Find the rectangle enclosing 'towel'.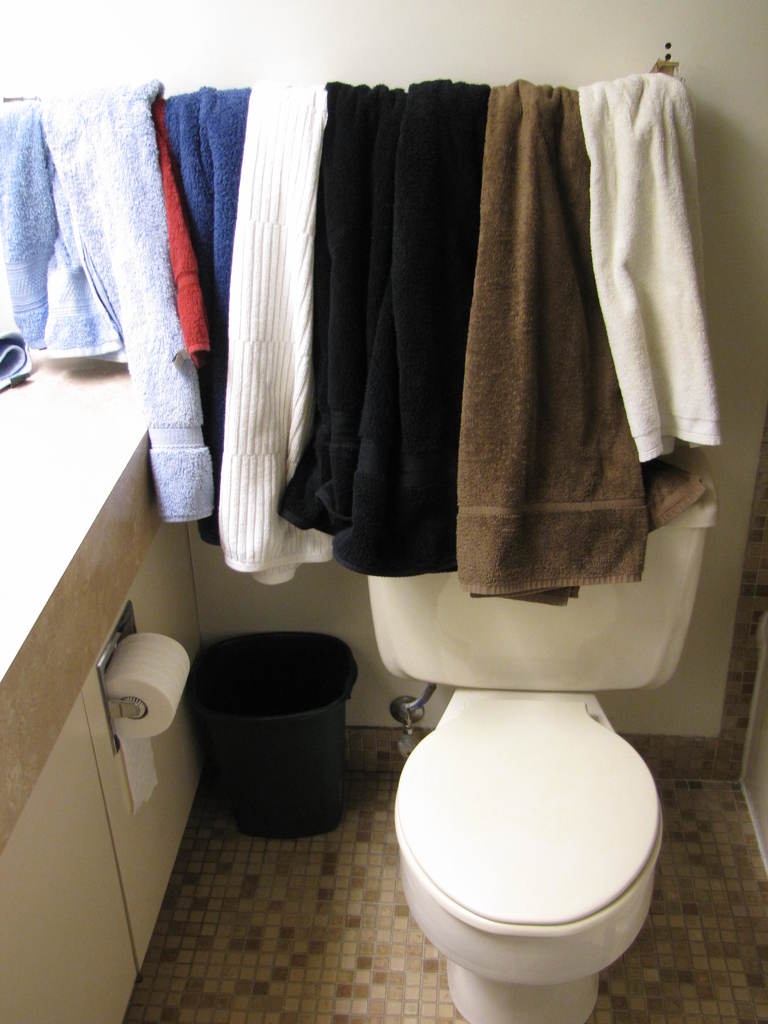
[left=324, top=81, right=490, bottom=573].
